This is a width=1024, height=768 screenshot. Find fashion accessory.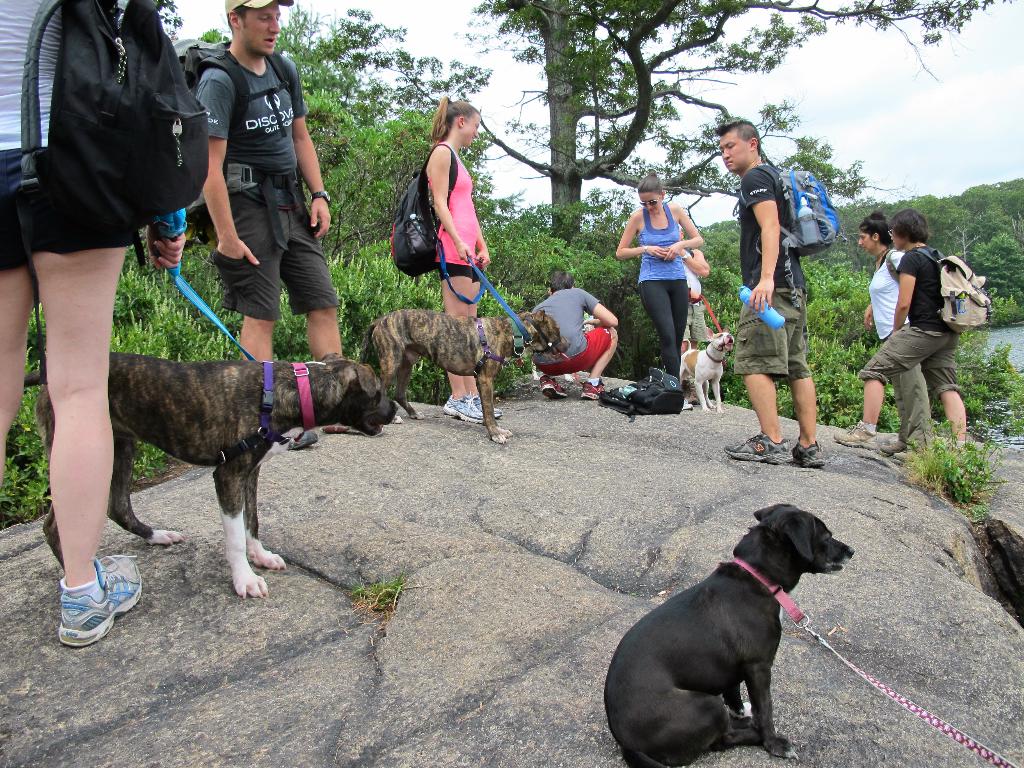
Bounding box: locate(682, 381, 696, 401).
